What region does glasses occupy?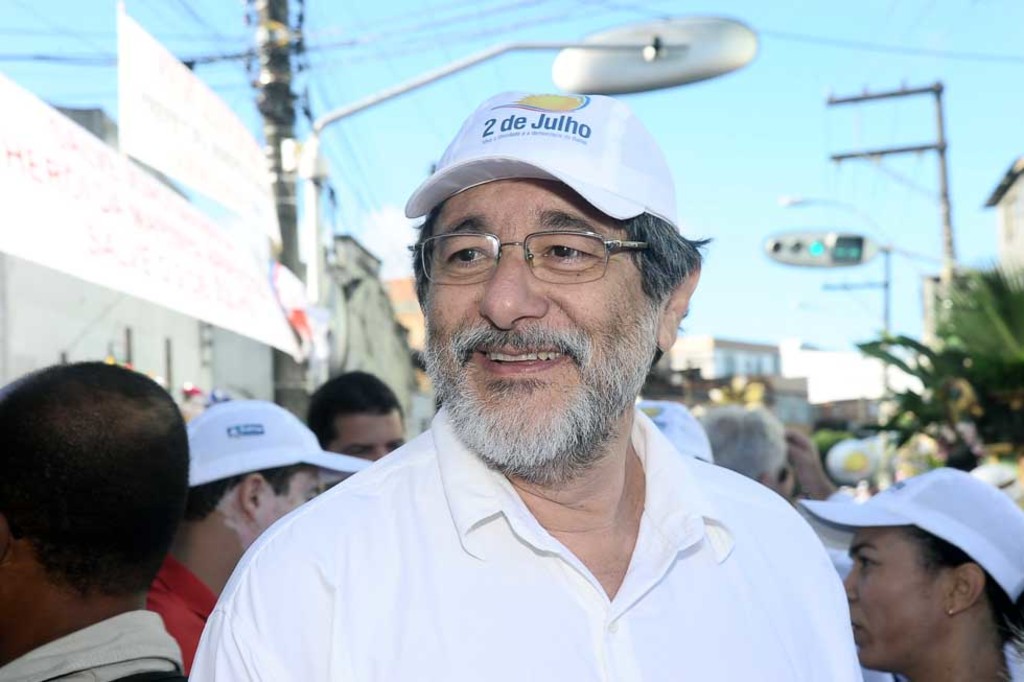
bbox=[413, 231, 647, 283].
